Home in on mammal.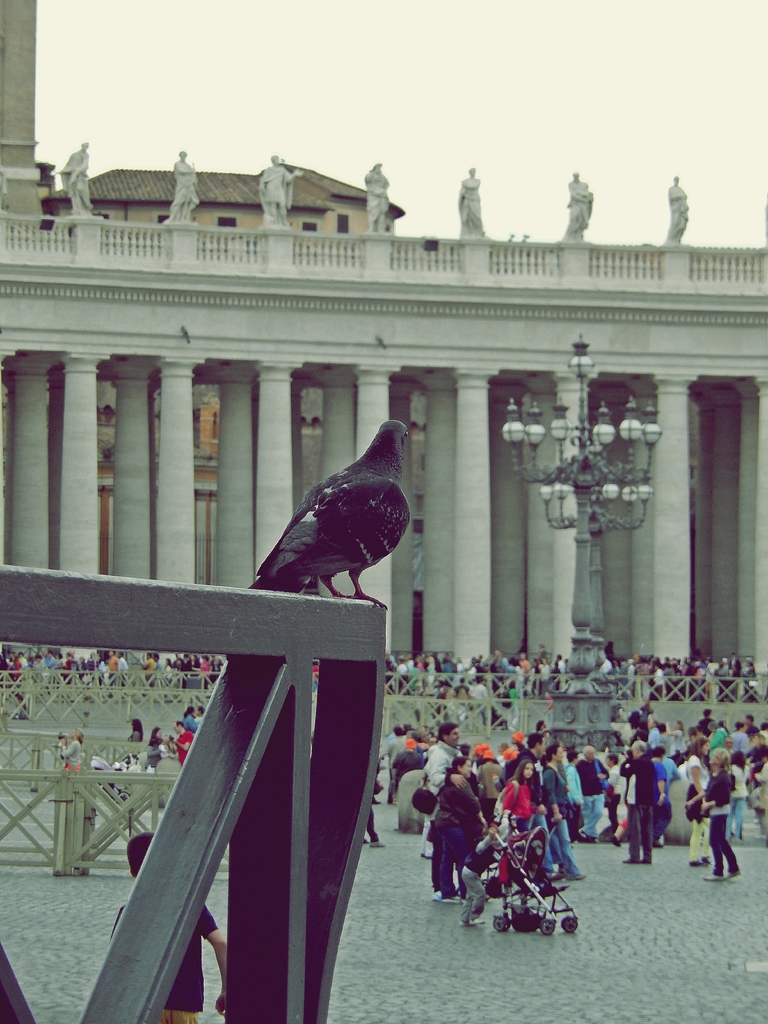
Homed in at crop(183, 706, 191, 726).
